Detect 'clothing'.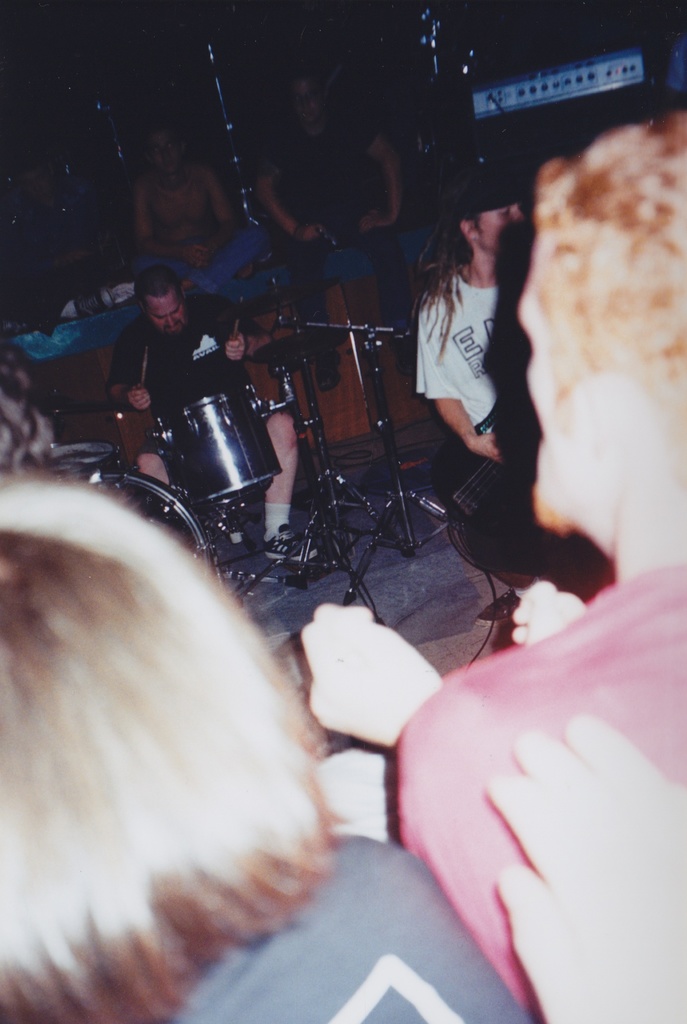
Detected at Rect(95, 290, 253, 465).
